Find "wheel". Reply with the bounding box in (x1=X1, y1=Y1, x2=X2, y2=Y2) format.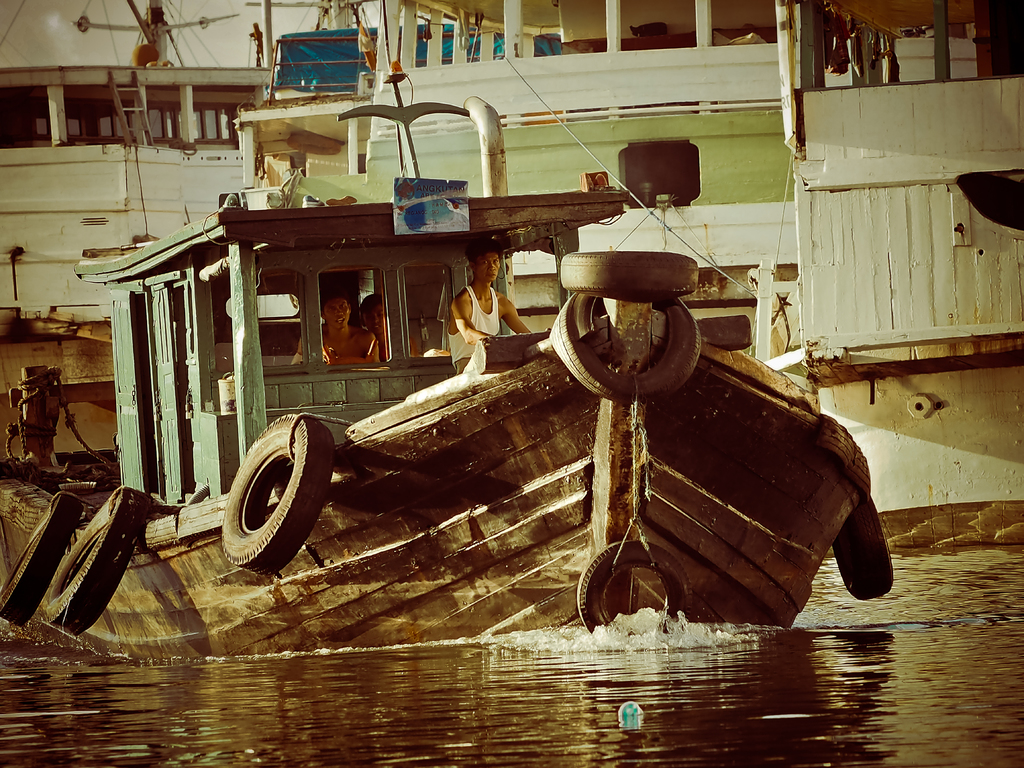
(x1=832, y1=495, x2=892, y2=598).
